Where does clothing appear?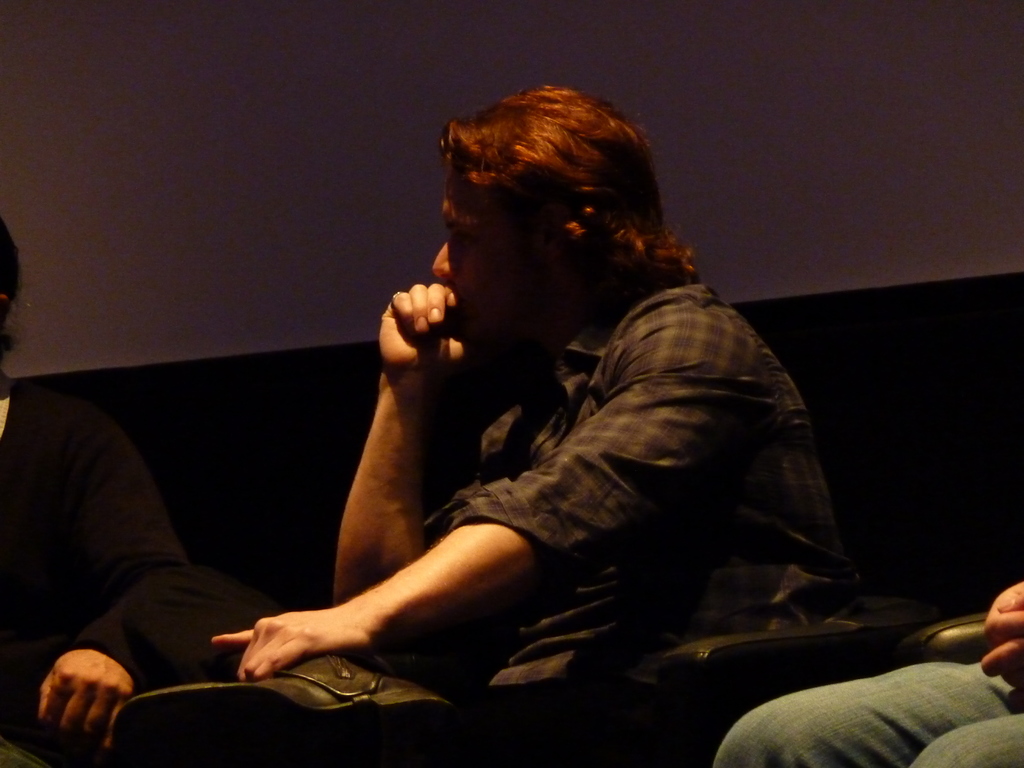
Appears at crop(708, 659, 1012, 767).
